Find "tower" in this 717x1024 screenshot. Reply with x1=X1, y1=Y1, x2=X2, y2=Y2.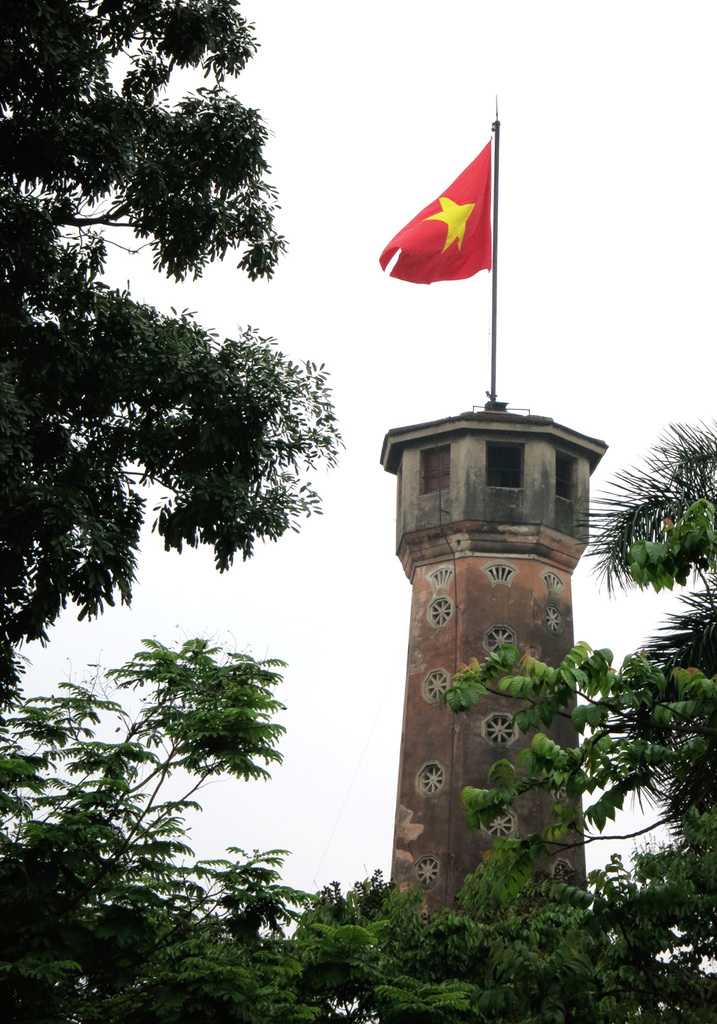
x1=377, y1=398, x2=587, y2=1023.
